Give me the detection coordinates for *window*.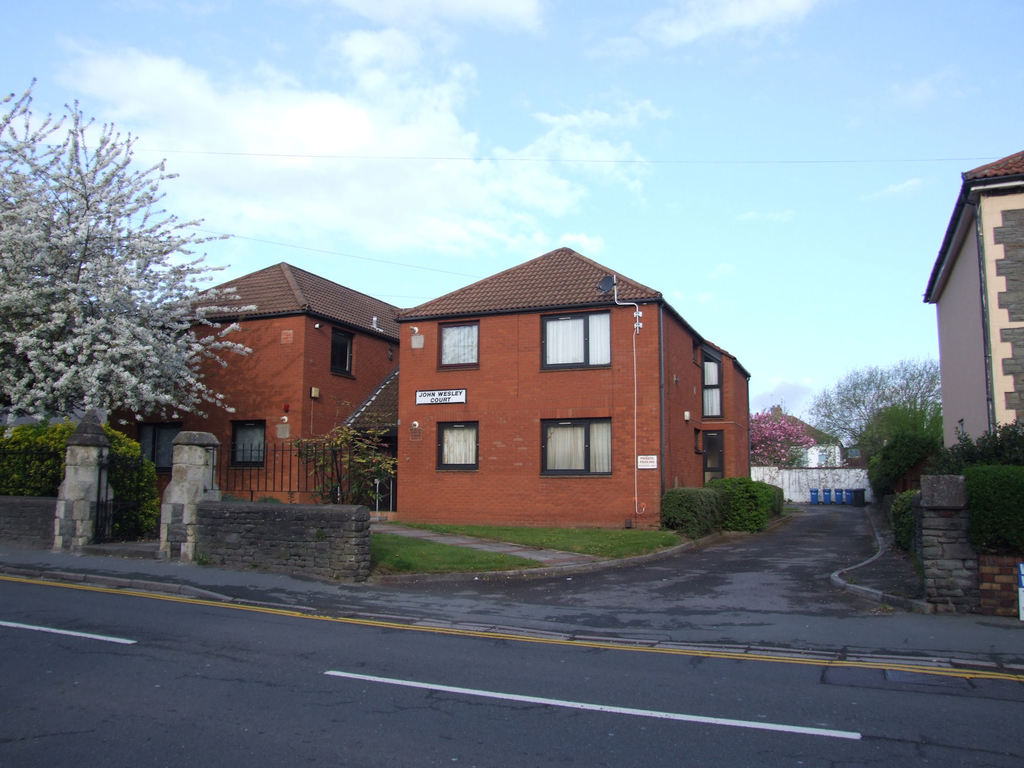
BBox(439, 420, 480, 468).
